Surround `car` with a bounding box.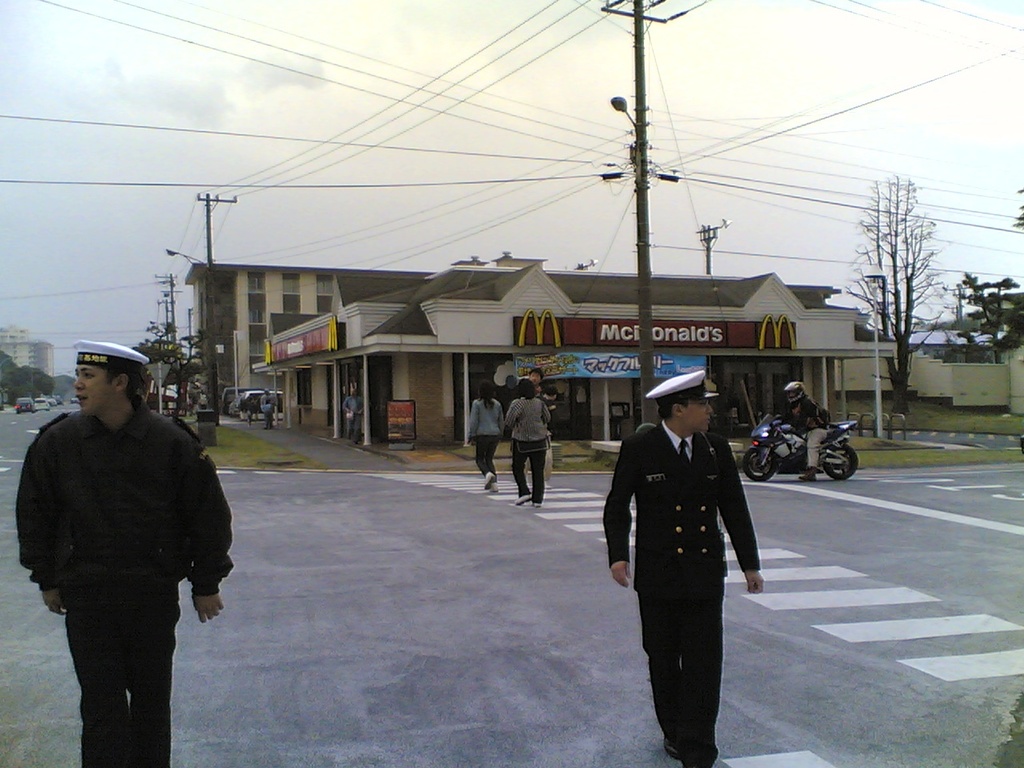
left=244, top=390, right=287, bottom=422.
